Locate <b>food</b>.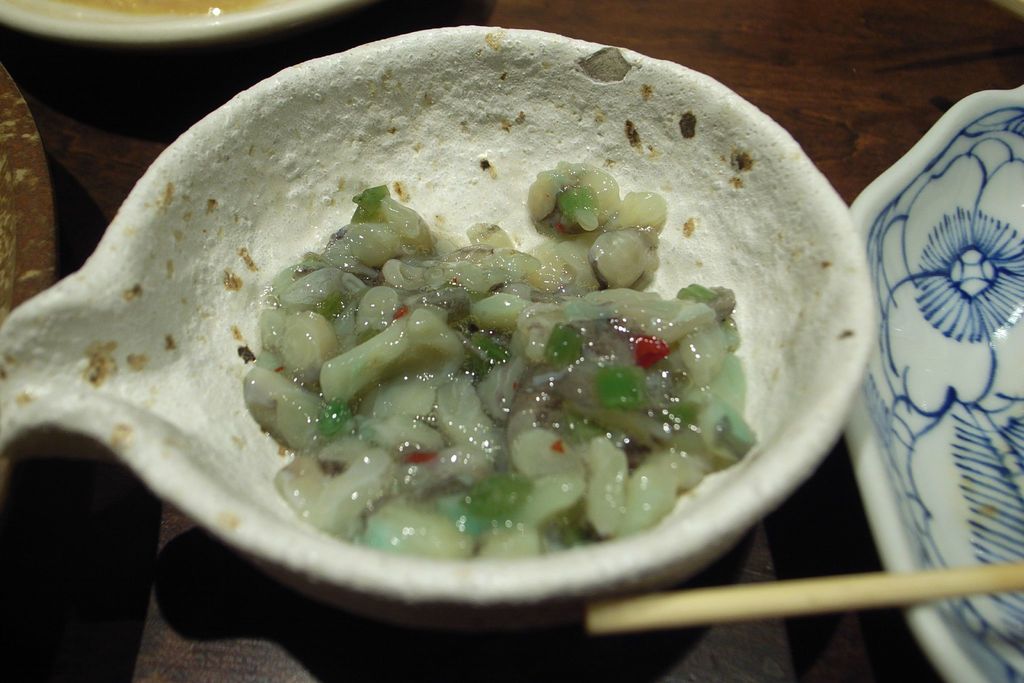
Bounding box: {"left": 199, "top": 151, "right": 788, "bottom": 534}.
